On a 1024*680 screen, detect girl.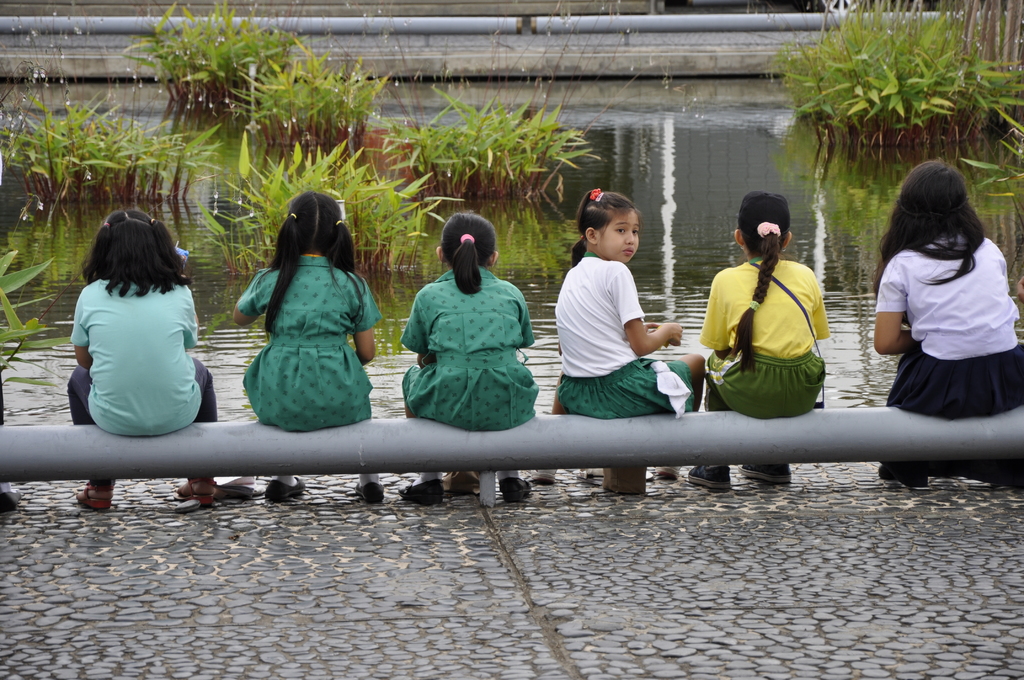
rect(224, 196, 374, 495).
